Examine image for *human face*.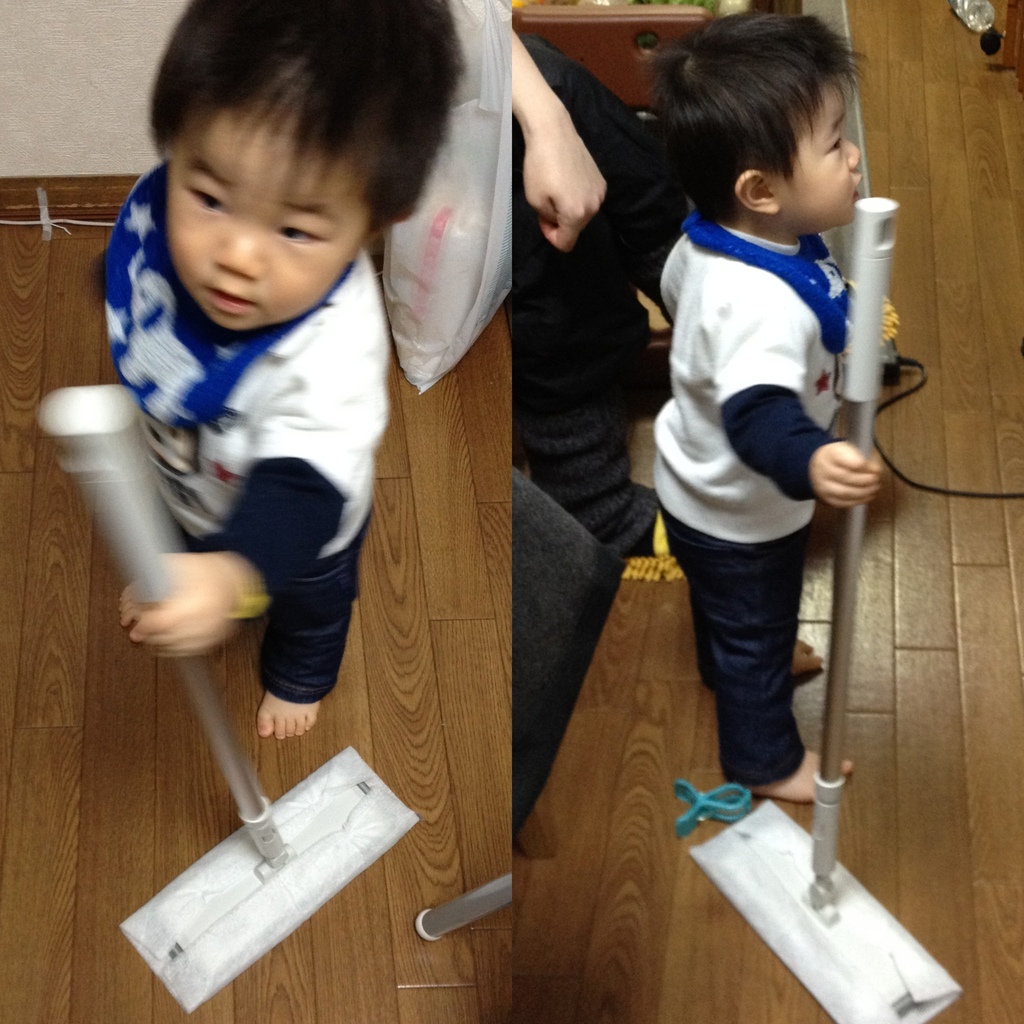
Examination result: (left=169, top=99, right=372, bottom=333).
